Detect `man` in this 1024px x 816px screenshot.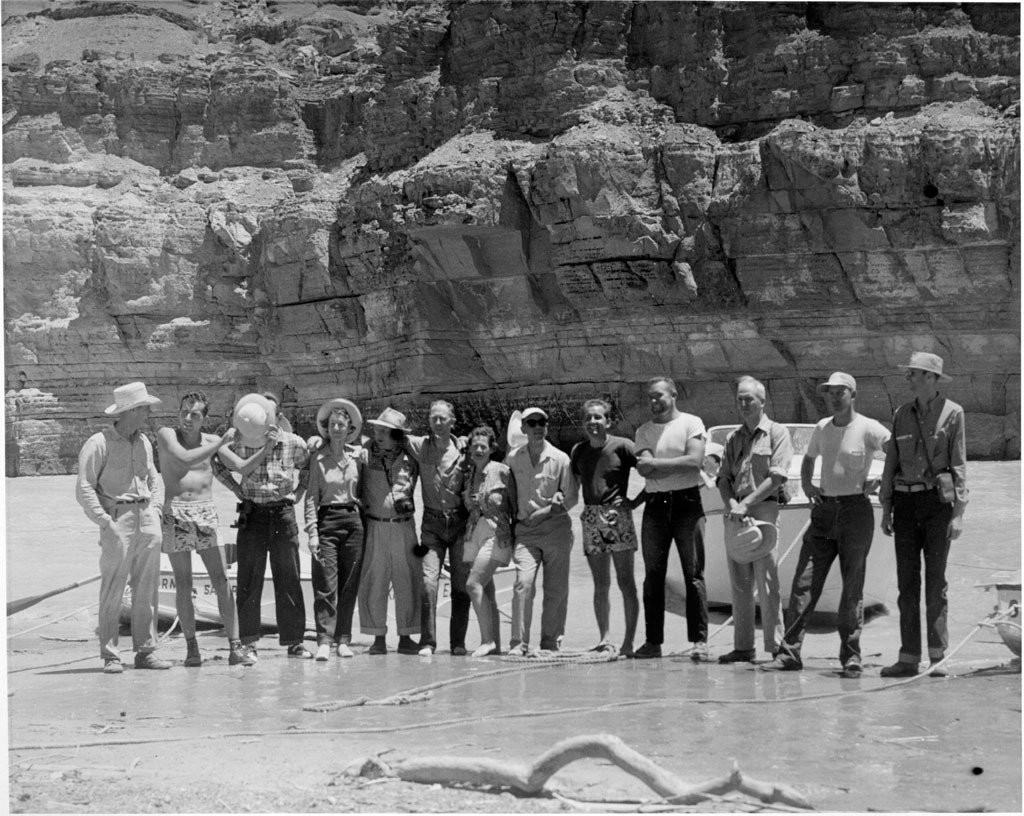
Detection: Rect(634, 375, 705, 653).
